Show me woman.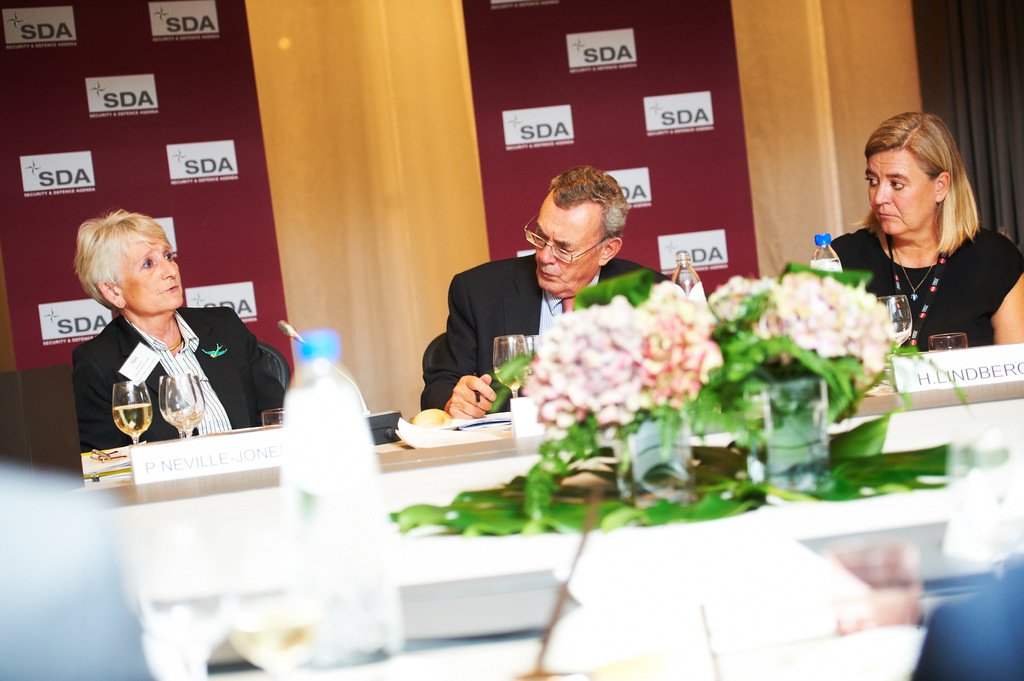
woman is here: [51,230,283,472].
